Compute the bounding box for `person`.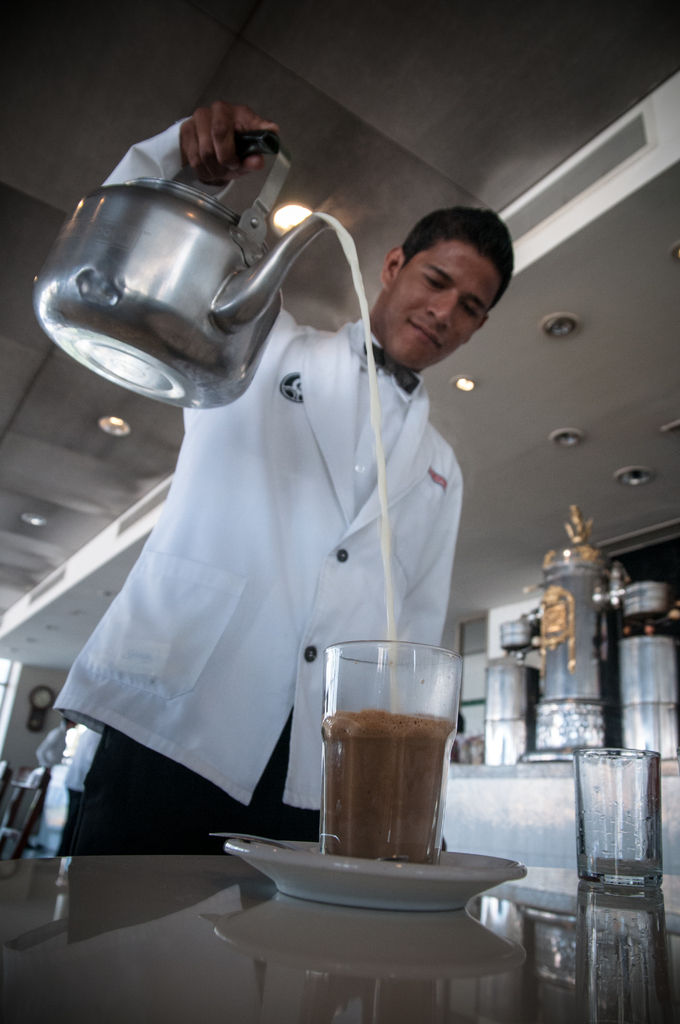
[31, 84, 473, 982].
